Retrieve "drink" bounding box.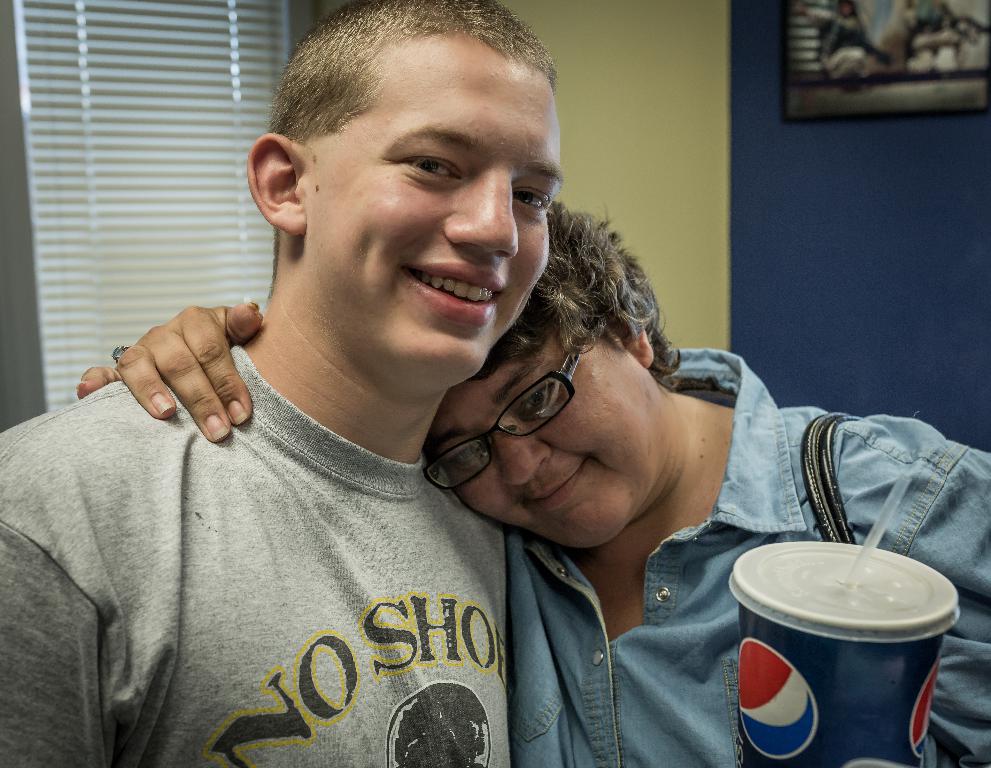
Bounding box: detection(729, 537, 960, 767).
